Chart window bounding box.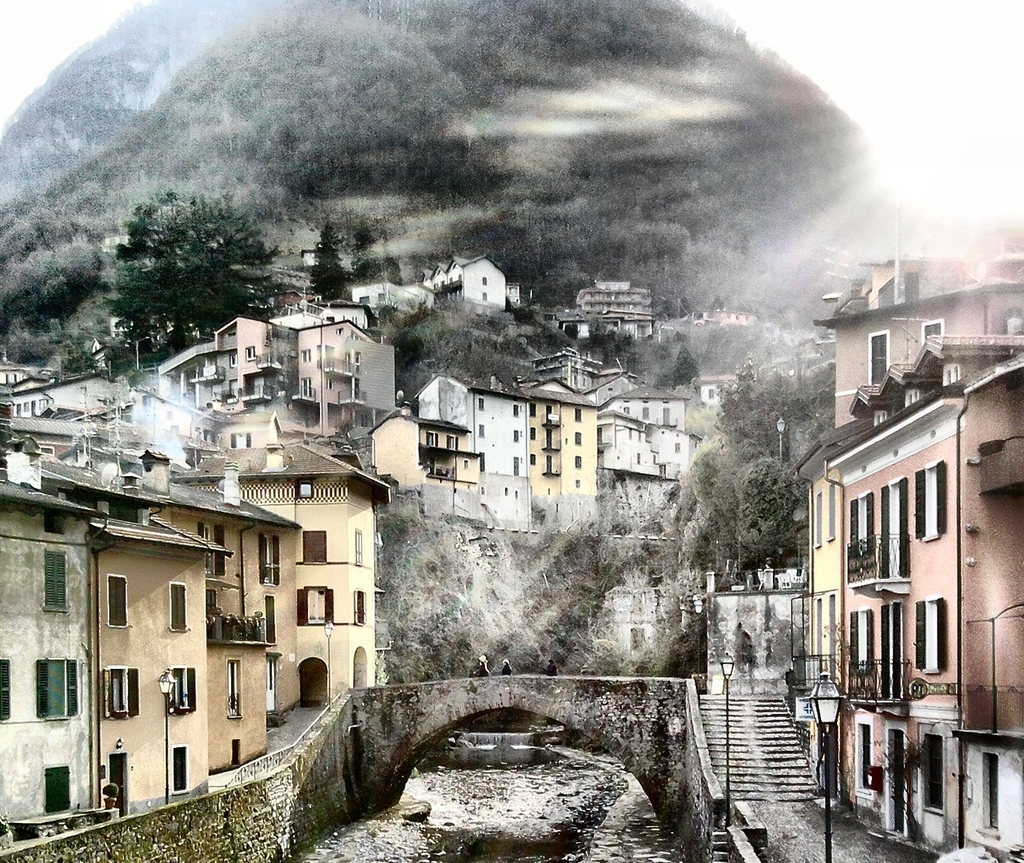
Charted: <box>223,657,240,715</box>.
